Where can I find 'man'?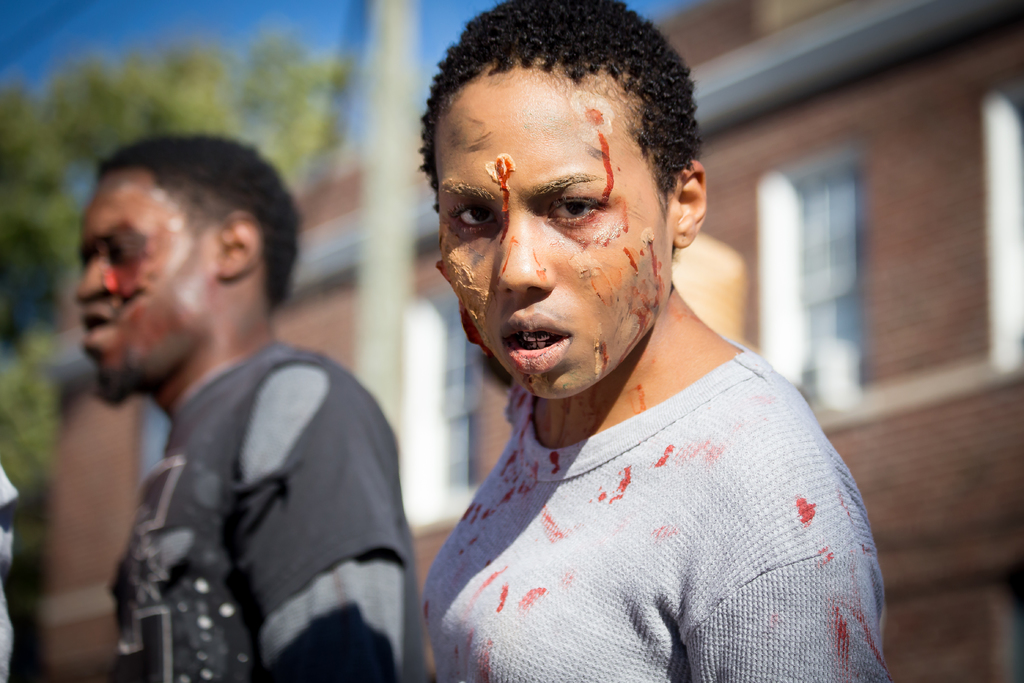
You can find it at pyautogui.locateOnScreen(17, 133, 368, 604).
